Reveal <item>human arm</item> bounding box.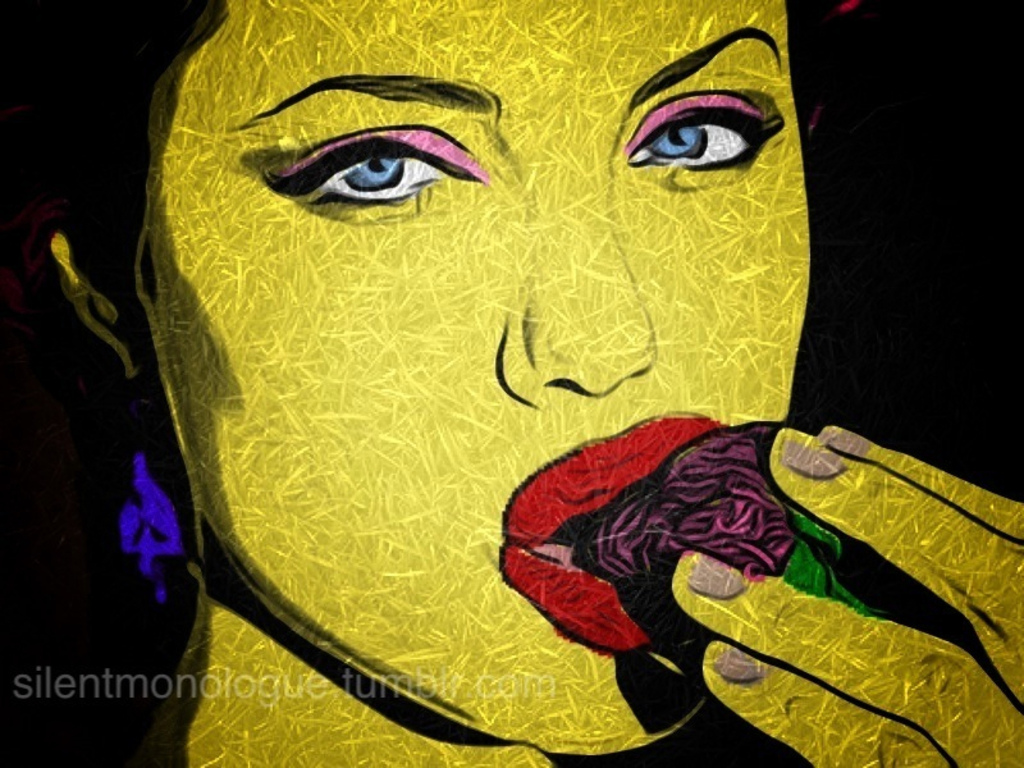
Revealed: detection(675, 429, 1023, 767).
